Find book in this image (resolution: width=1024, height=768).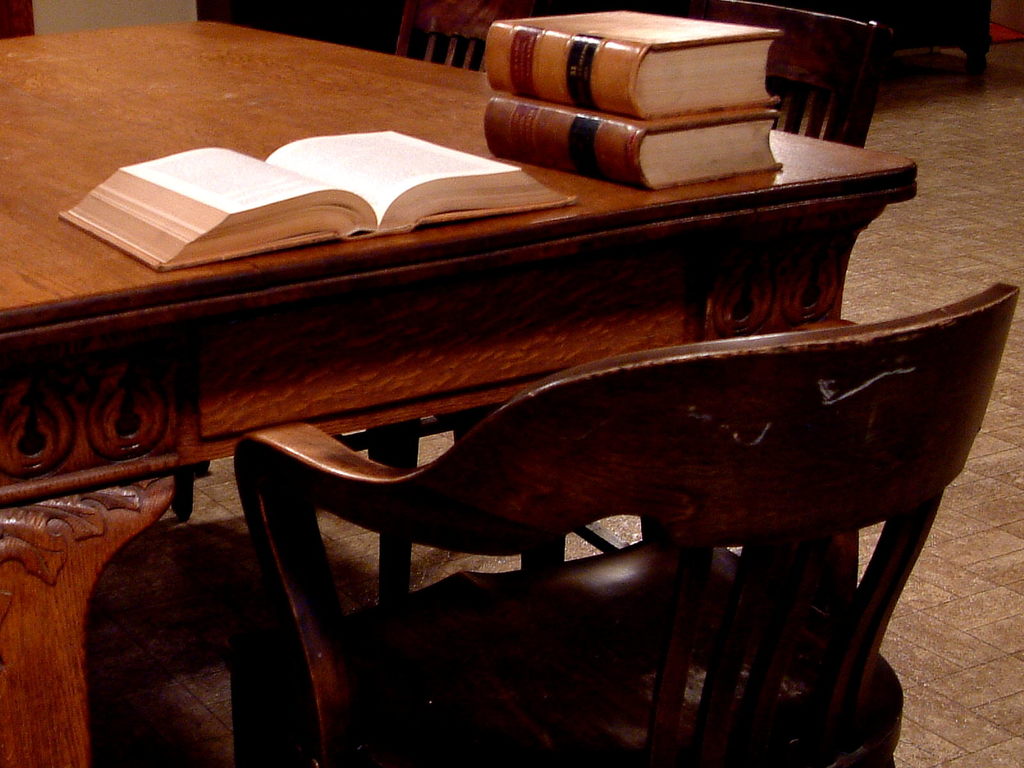
l=54, t=129, r=574, b=270.
